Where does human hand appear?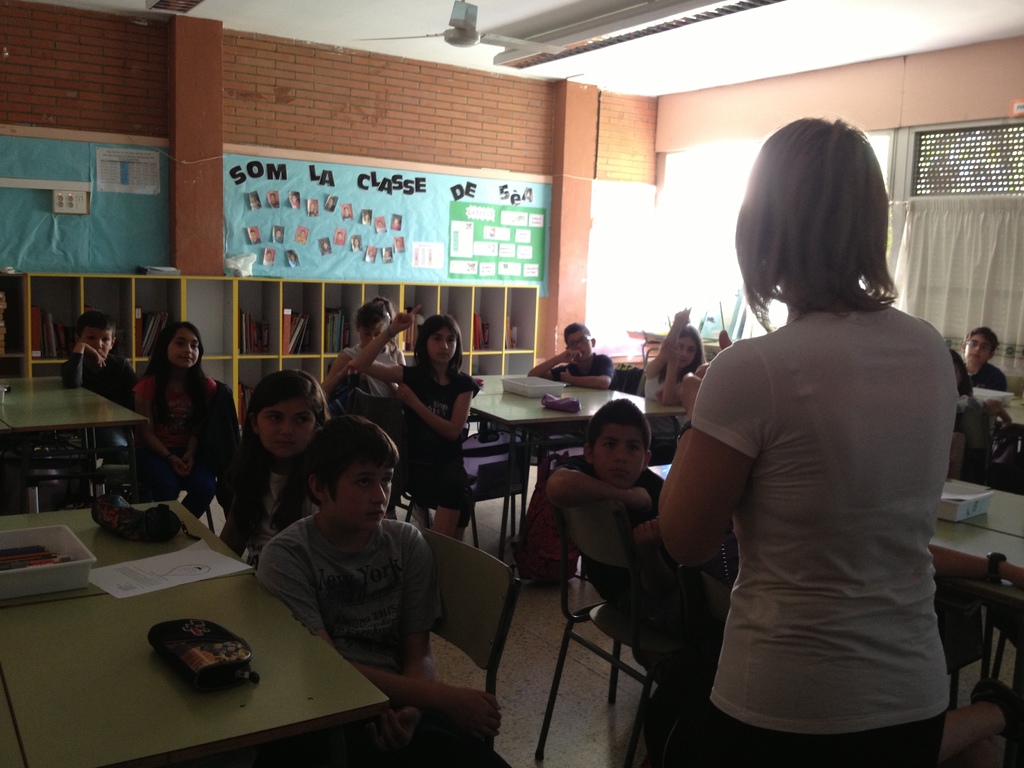
Appears at {"x1": 80, "y1": 344, "x2": 108, "y2": 372}.
